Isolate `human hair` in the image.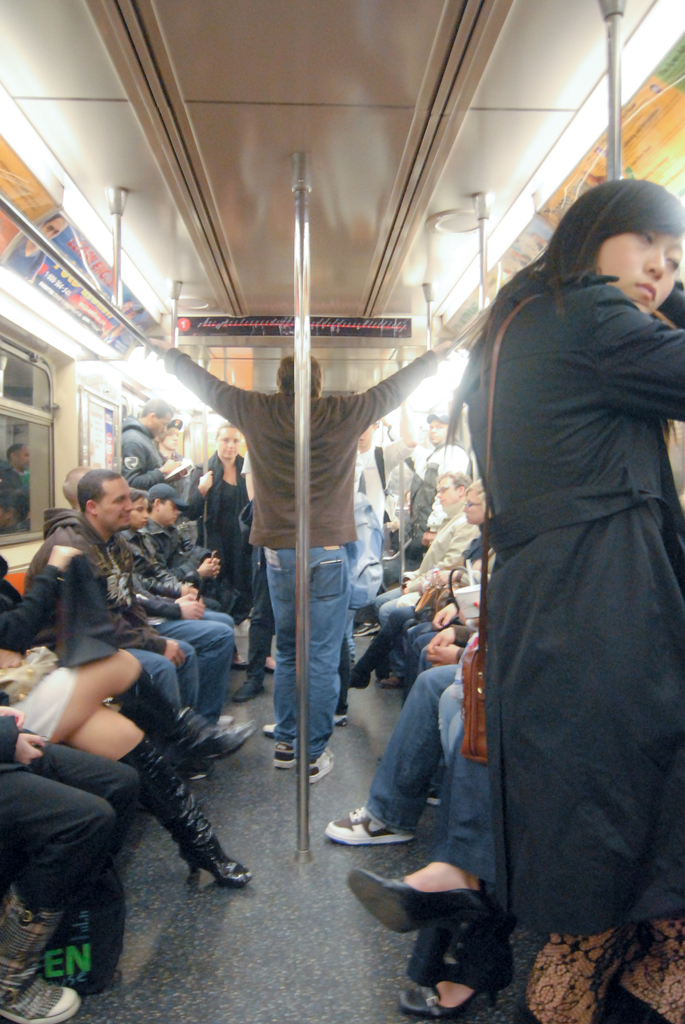
Isolated region: bbox(434, 468, 471, 491).
